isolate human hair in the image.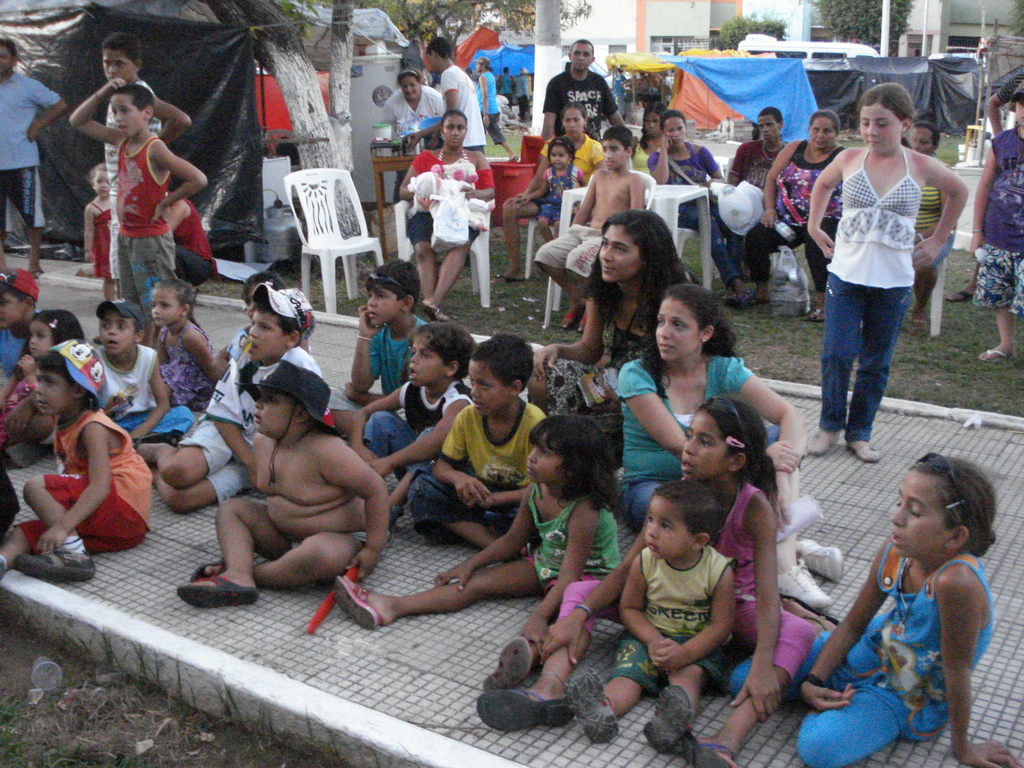
Isolated region: 605 124 636 156.
